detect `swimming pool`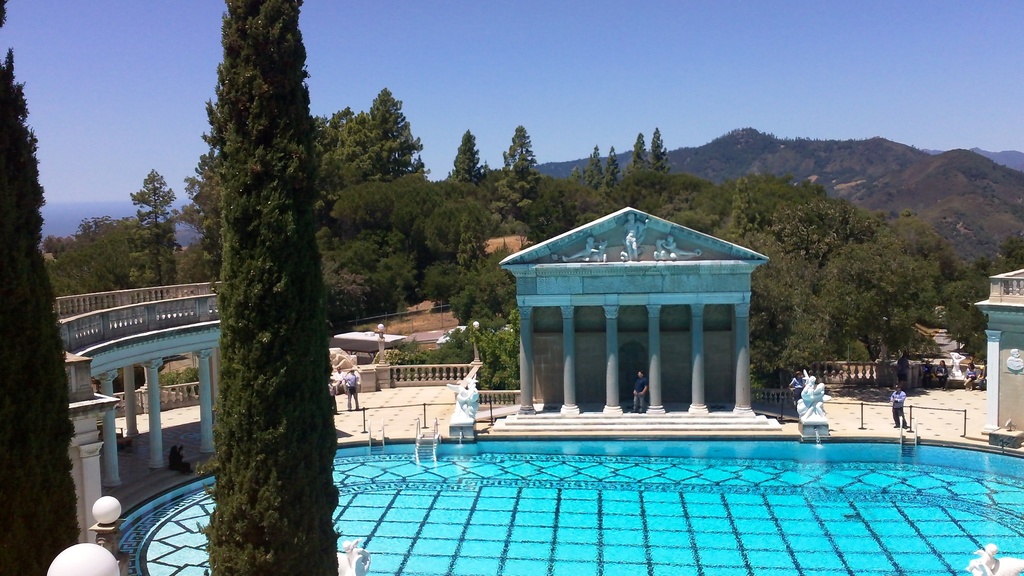
(x1=260, y1=420, x2=1023, y2=575)
